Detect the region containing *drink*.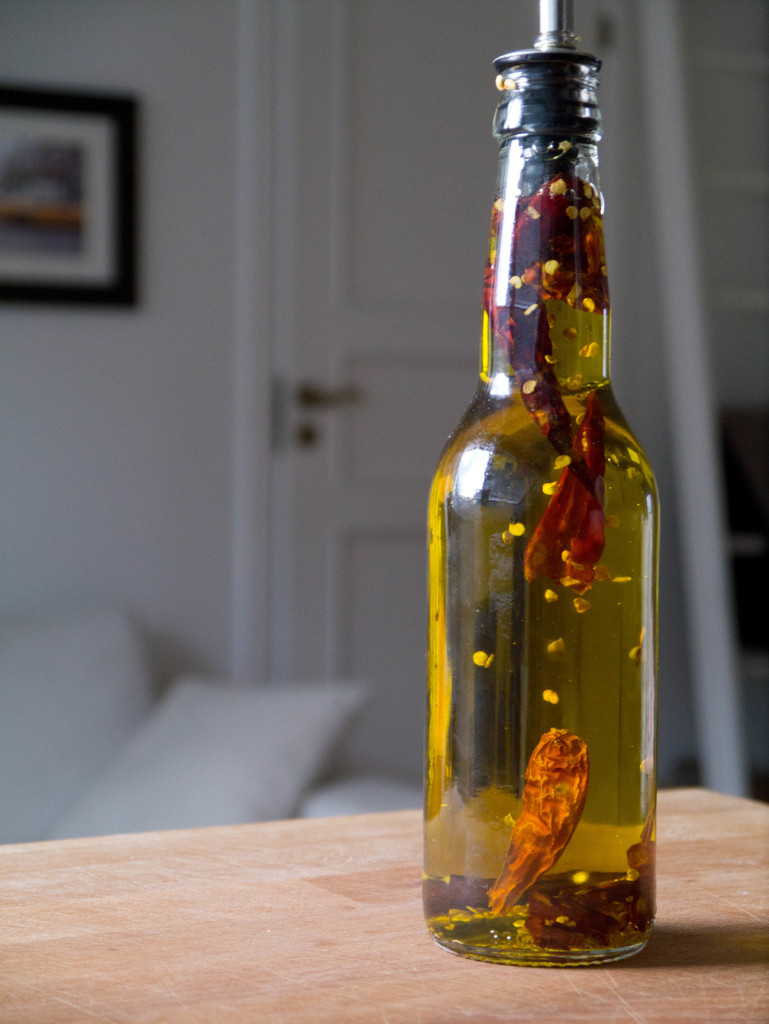
[x1=412, y1=0, x2=665, y2=966].
